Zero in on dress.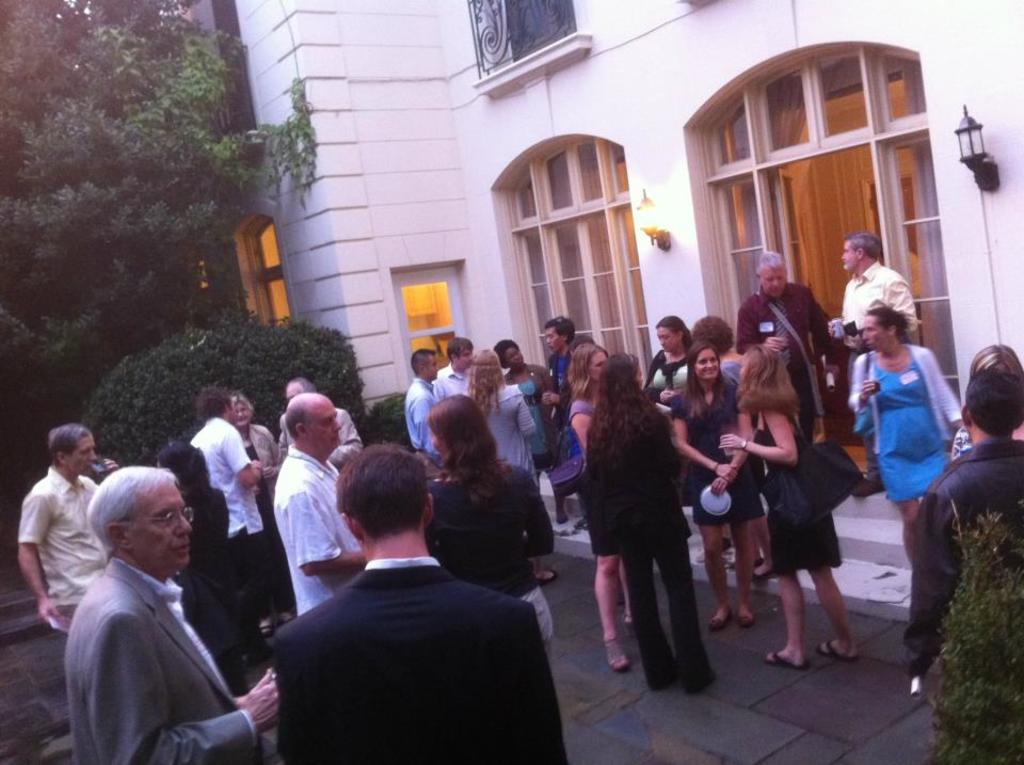
Zeroed in: box(860, 354, 948, 506).
